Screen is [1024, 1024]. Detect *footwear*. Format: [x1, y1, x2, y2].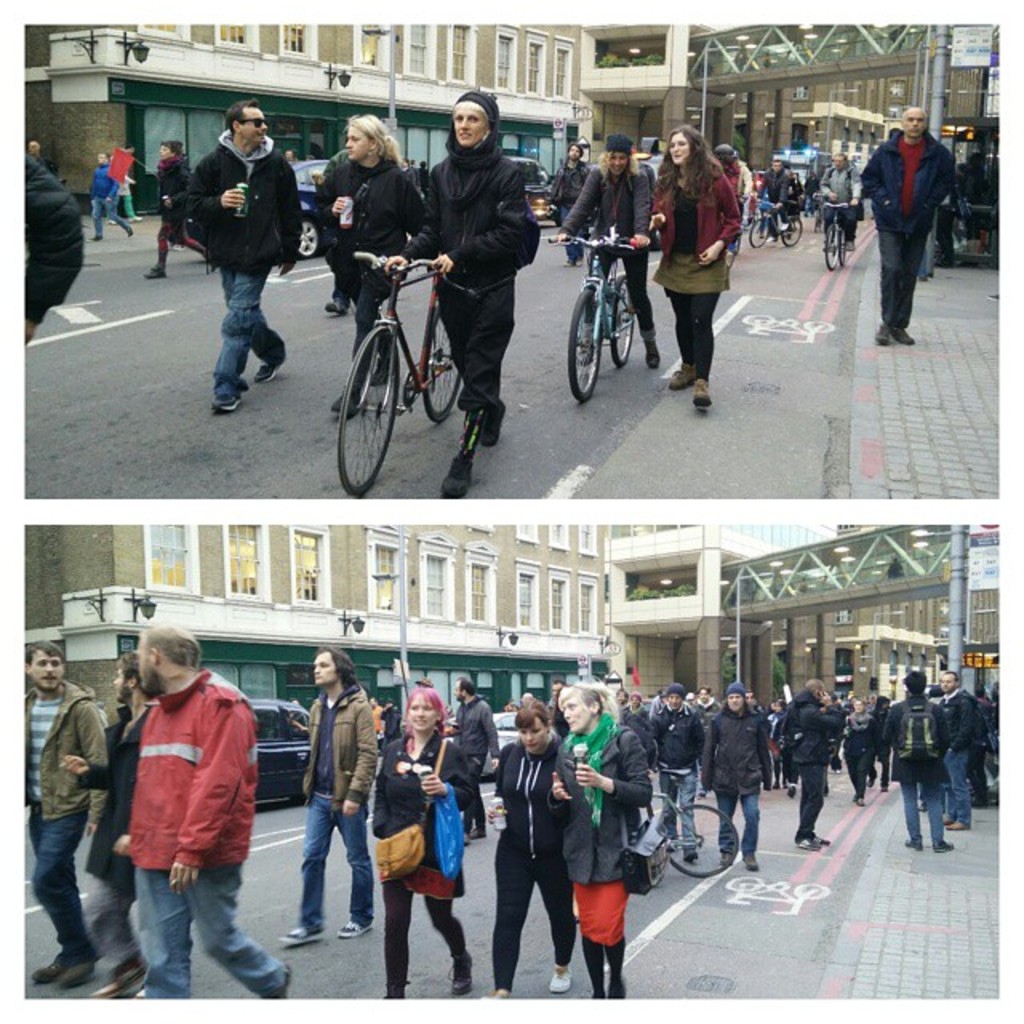
[667, 360, 714, 410].
